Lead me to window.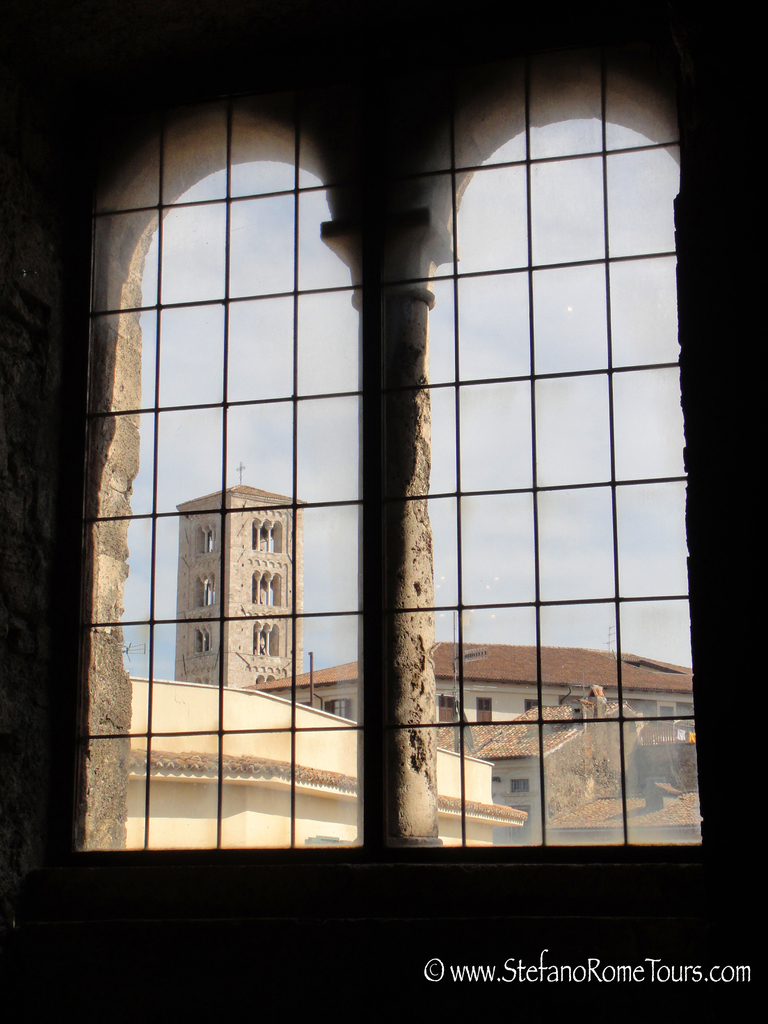
Lead to [0,1,767,1023].
